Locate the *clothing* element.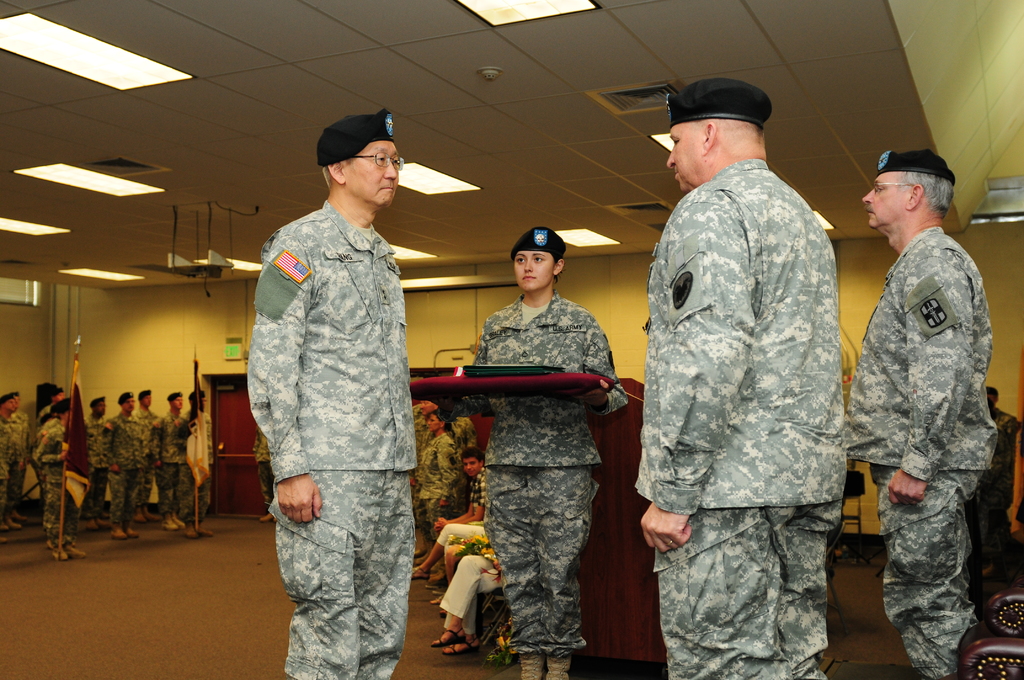
Element bbox: 164,470,186,534.
